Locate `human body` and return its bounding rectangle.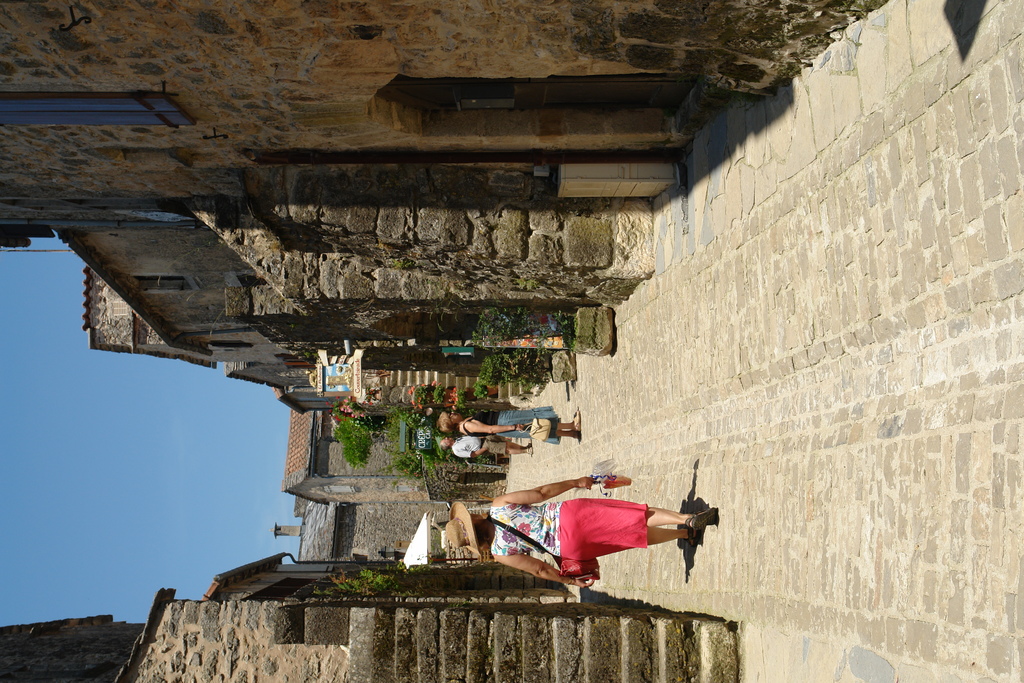
BBox(444, 475, 717, 586).
